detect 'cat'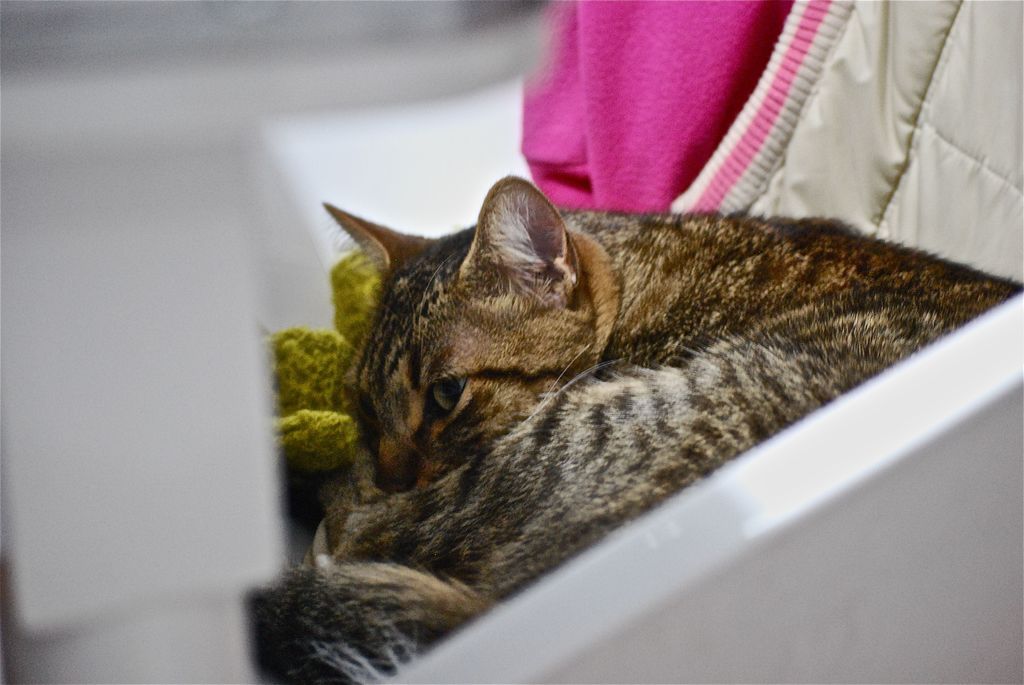
248 192 1018 684
